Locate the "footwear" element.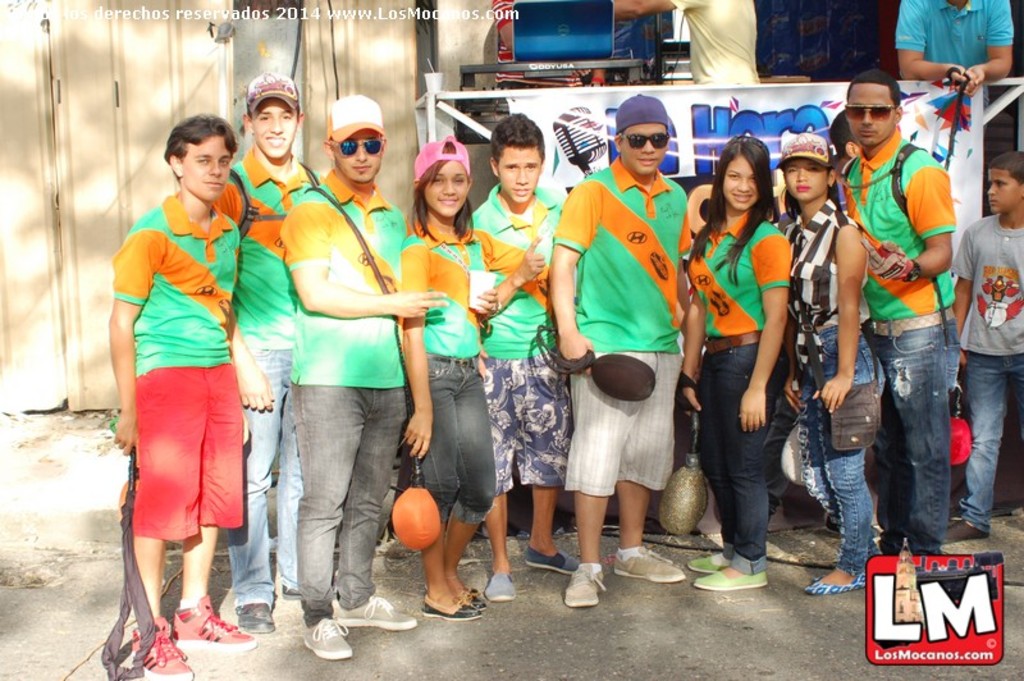
Element bbox: <bbox>127, 616, 196, 680</bbox>.
